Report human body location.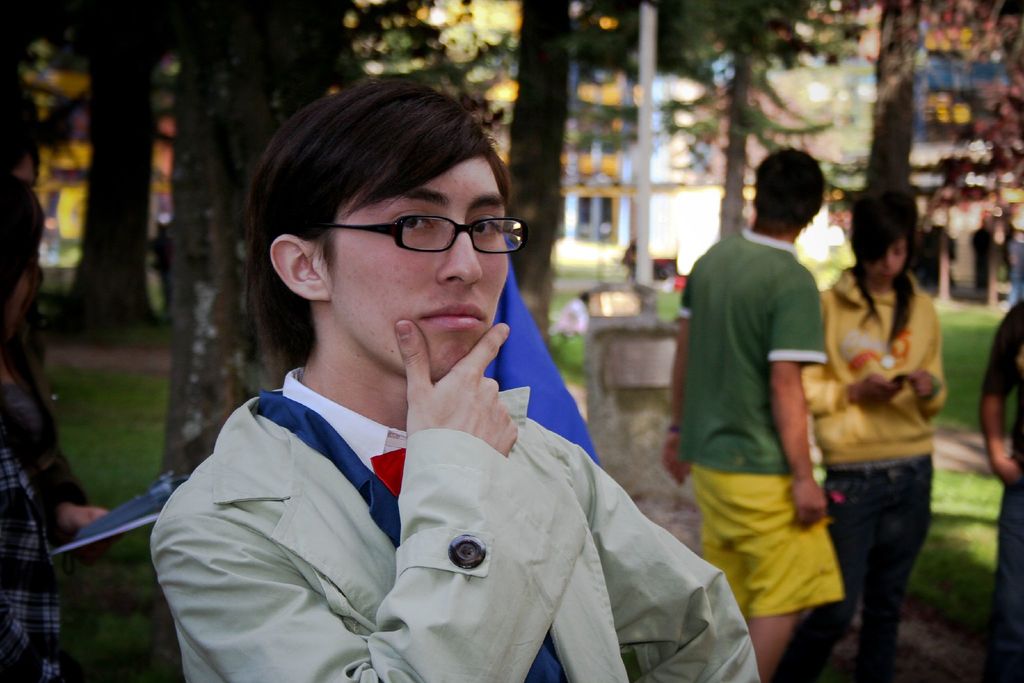
Report: 620,239,635,294.
